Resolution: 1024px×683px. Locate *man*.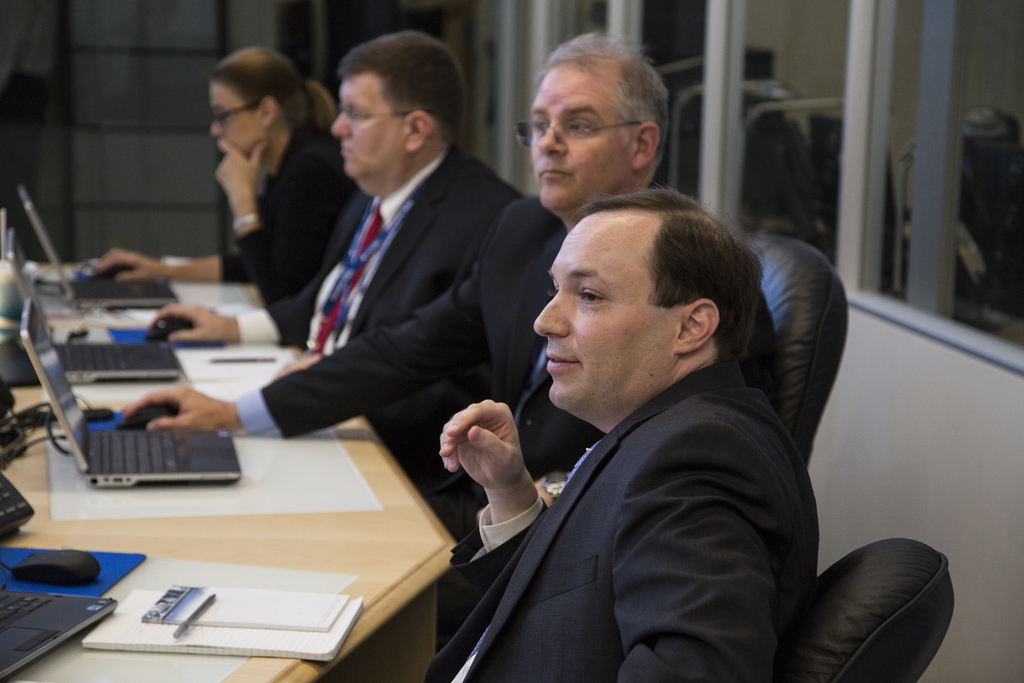
[x1=145, y1=22, x2=525, y2=486].
